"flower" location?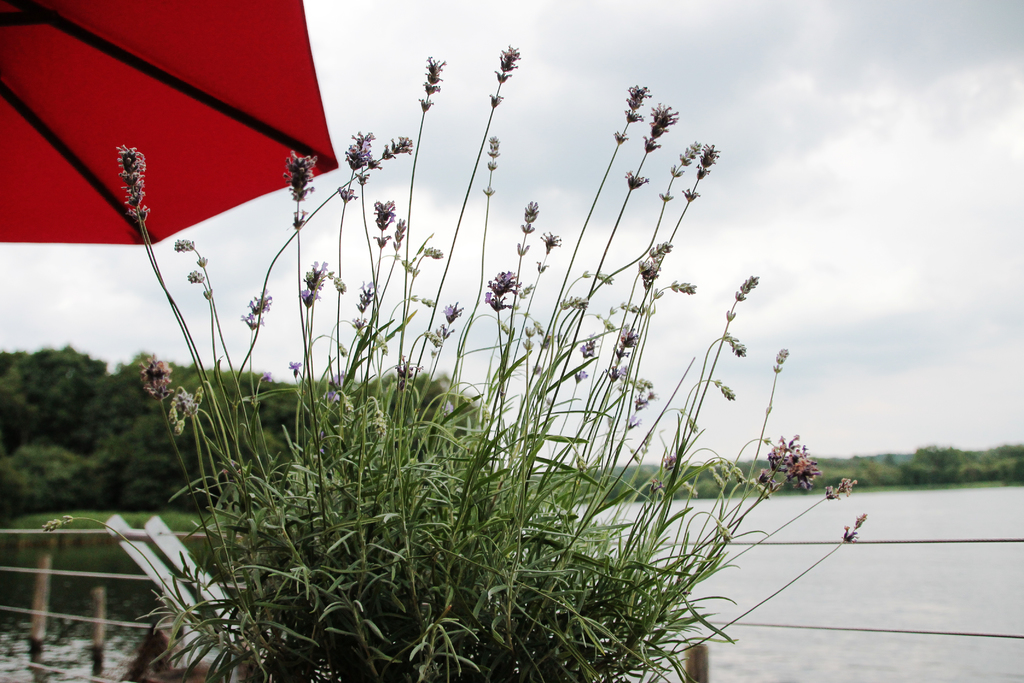
(186,270,204,286)
